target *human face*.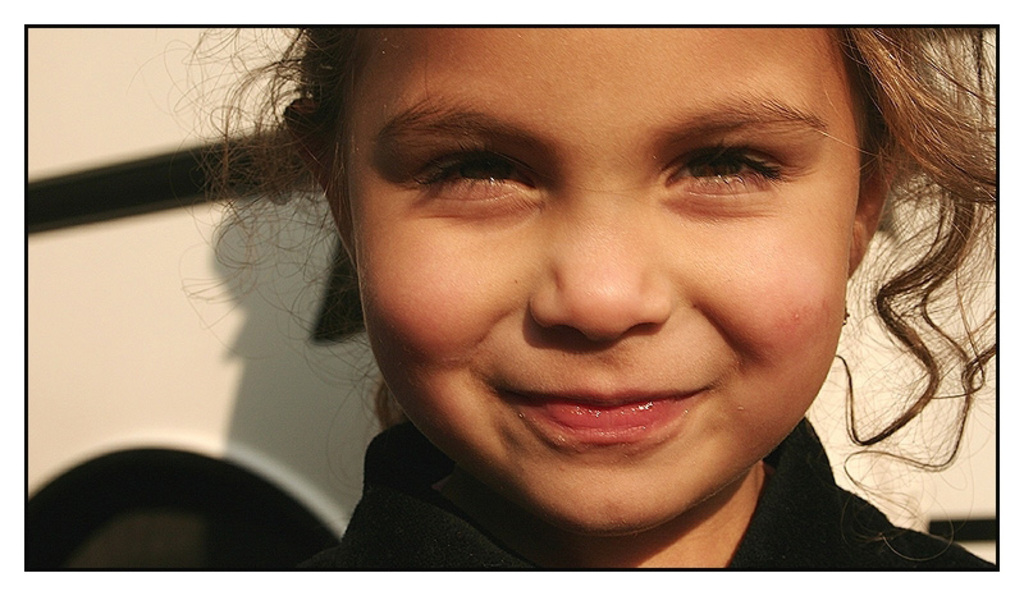
Target region: Rect(342, 26, 861, 531).
